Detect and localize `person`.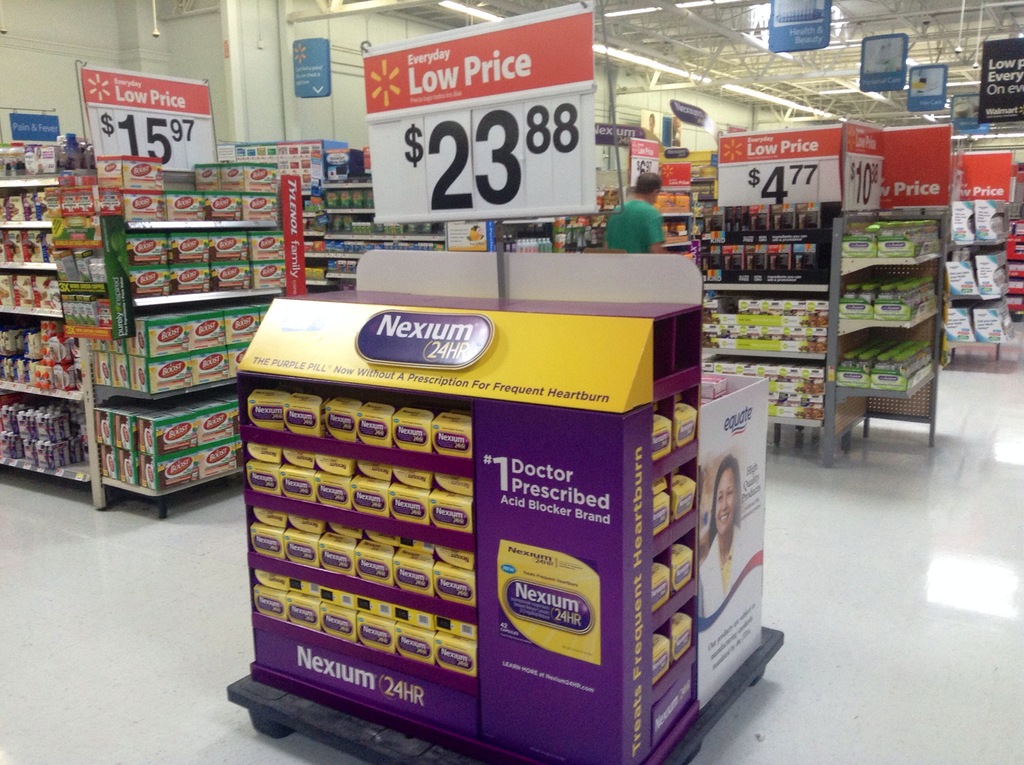
Localized at [x1=698, y1=451, x2=760, y2=618].
